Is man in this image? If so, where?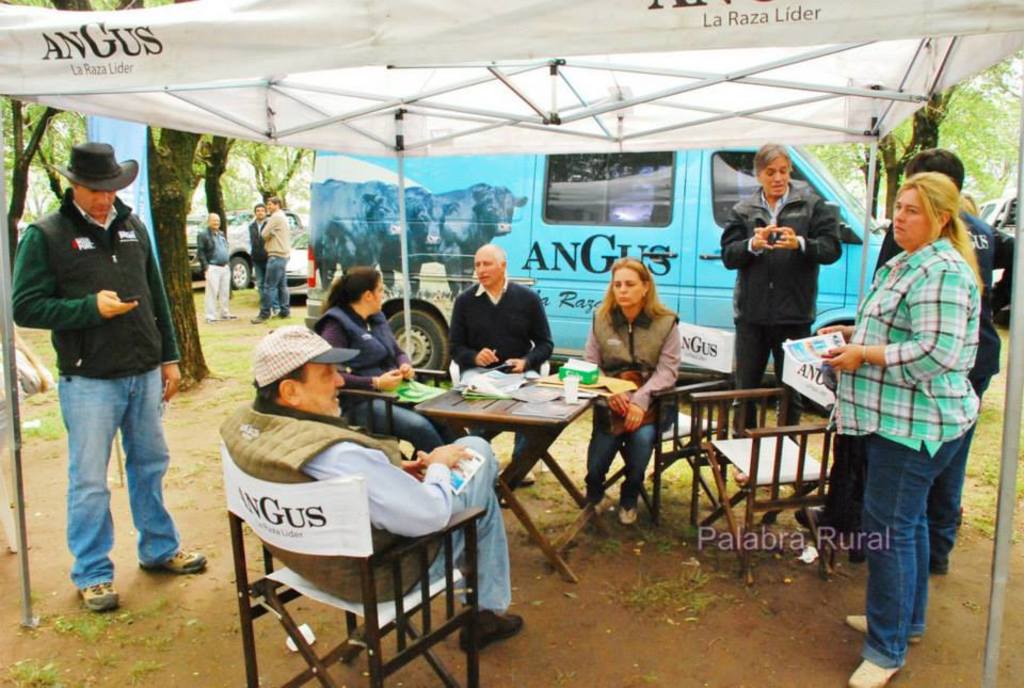
Yes, at (242, 194, 275, 310).
